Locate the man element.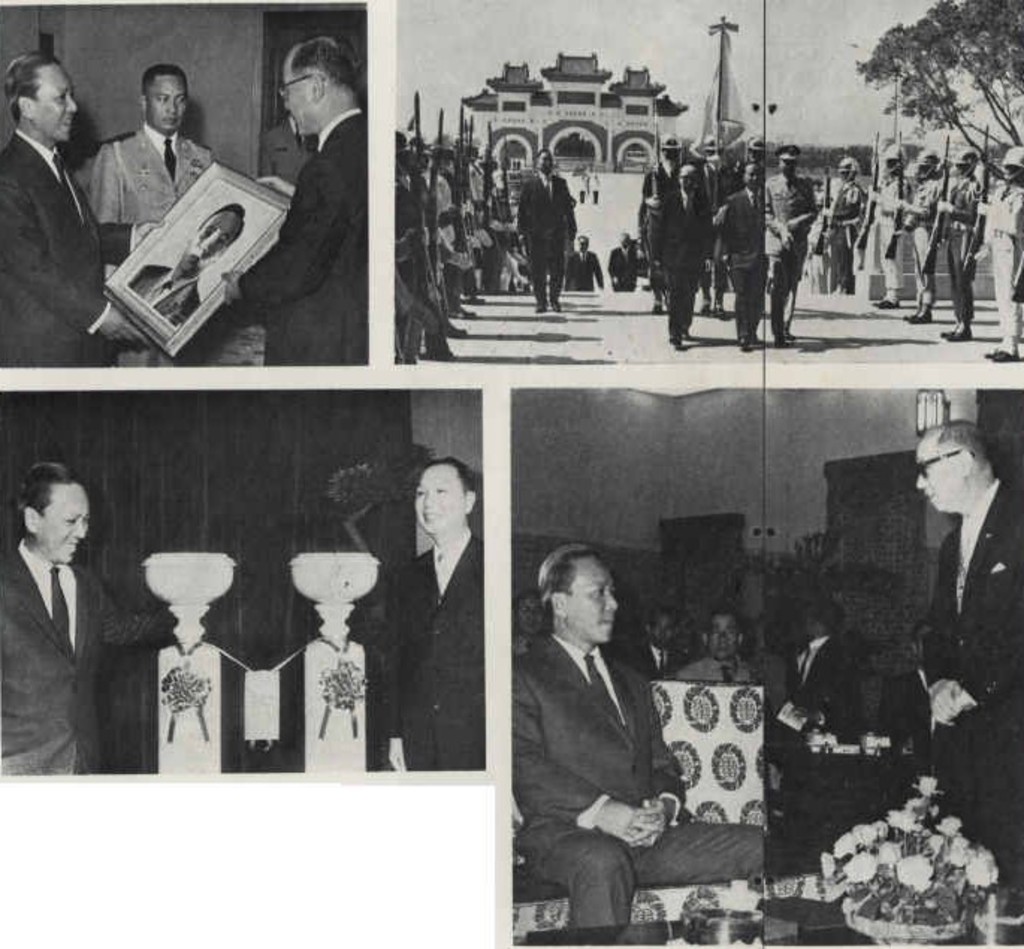
Element bbox: locate(214, 25, 374, 374).
